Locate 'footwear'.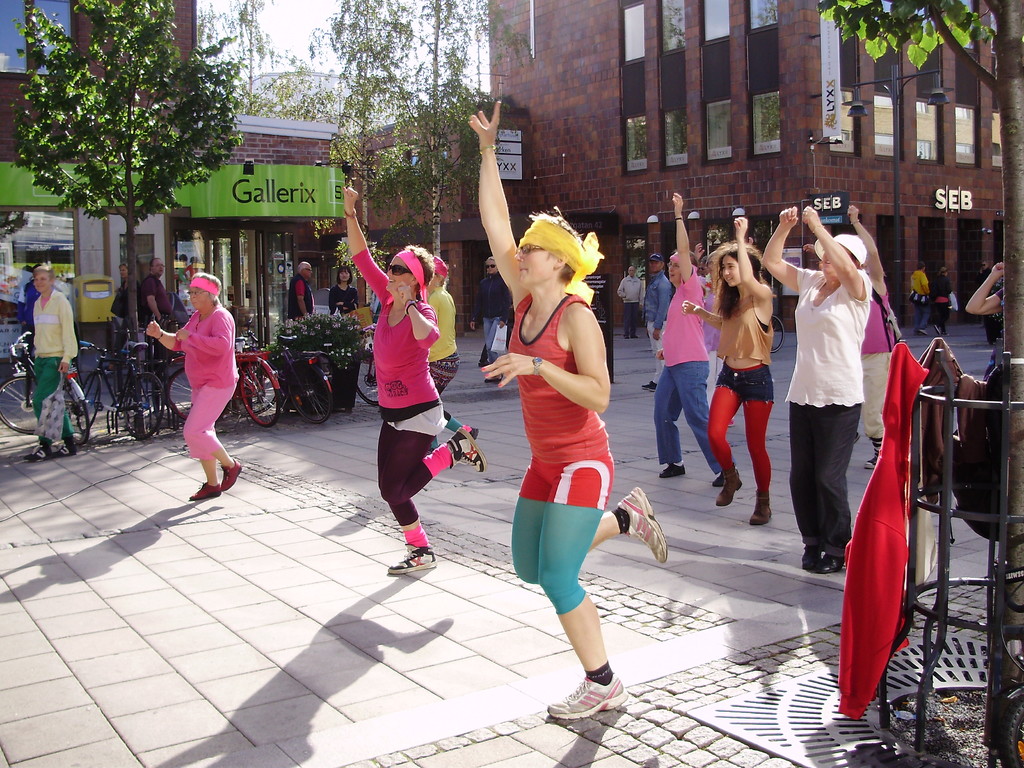
Bounding box: {"left": 616, "top": 486, "right": 671, "bottom": 565}.
